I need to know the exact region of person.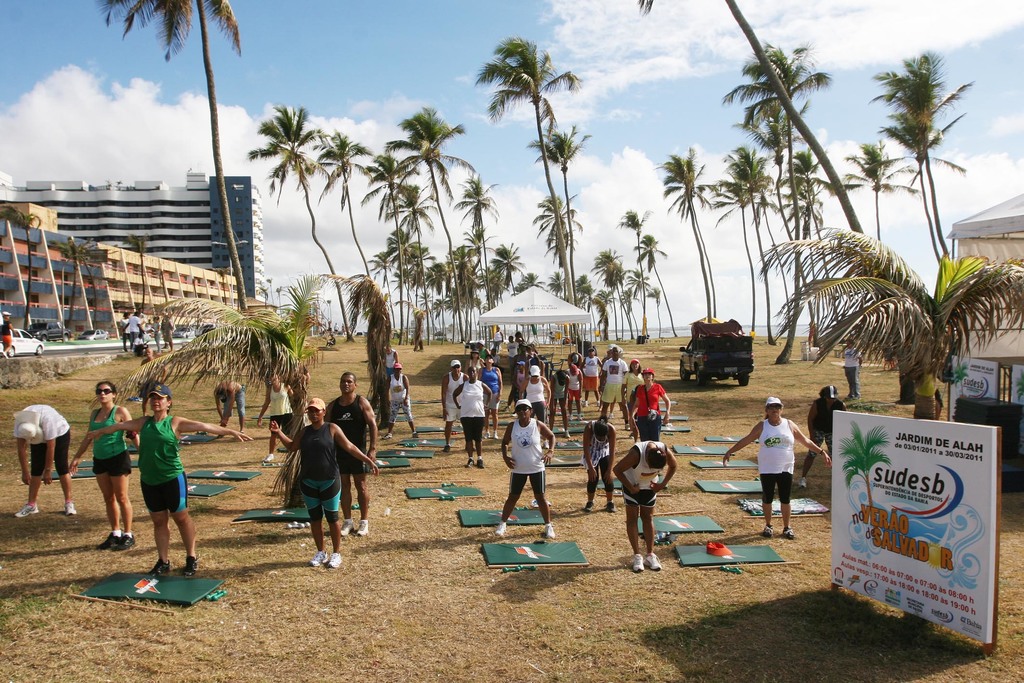
Region: 377,365,423,436.
